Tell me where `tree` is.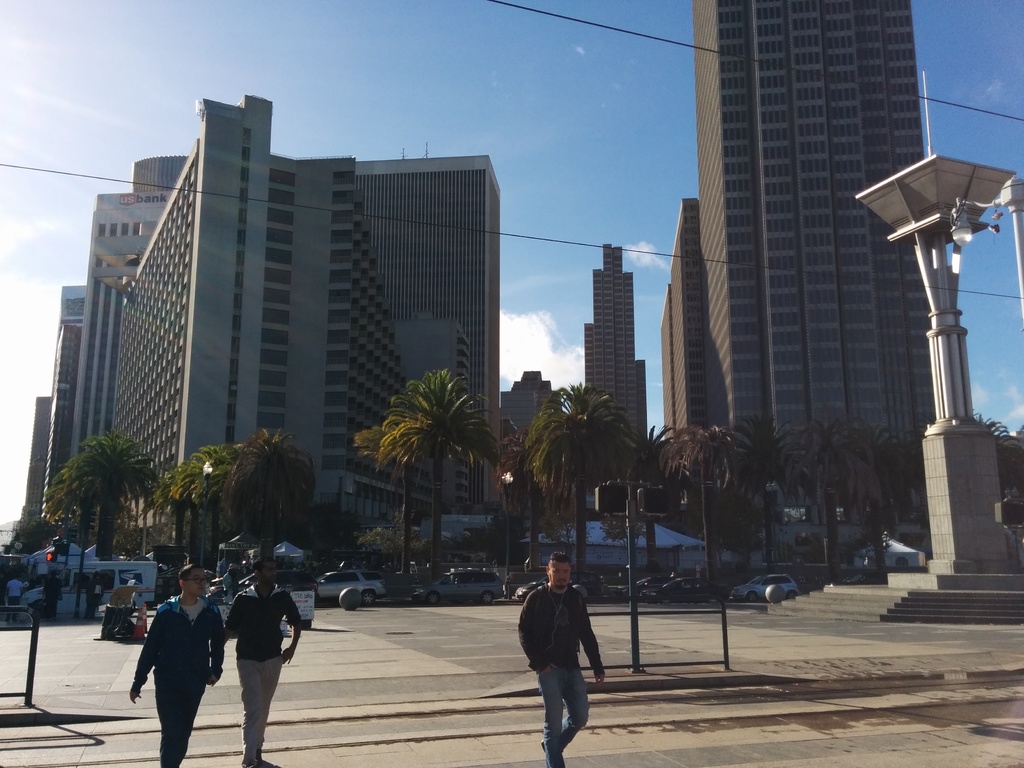
`tree` is at (left=850, top=422, right=898, bottom=542).
